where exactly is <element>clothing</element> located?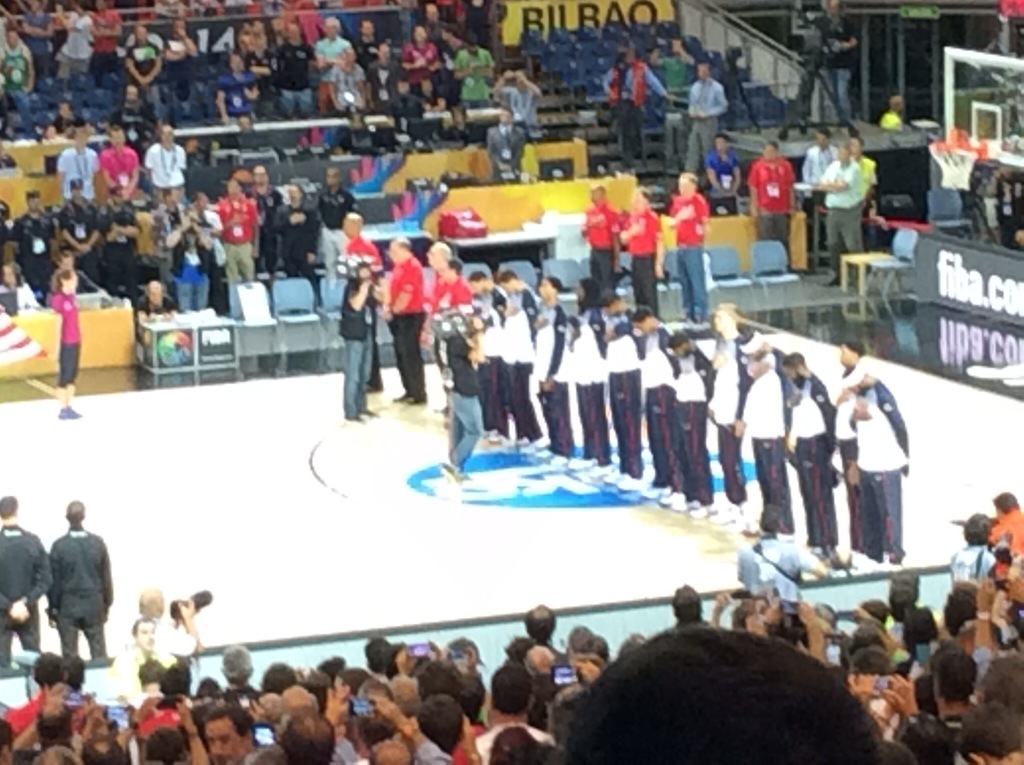
Its bounding box is bbox=(383, 259, 424, 314).
